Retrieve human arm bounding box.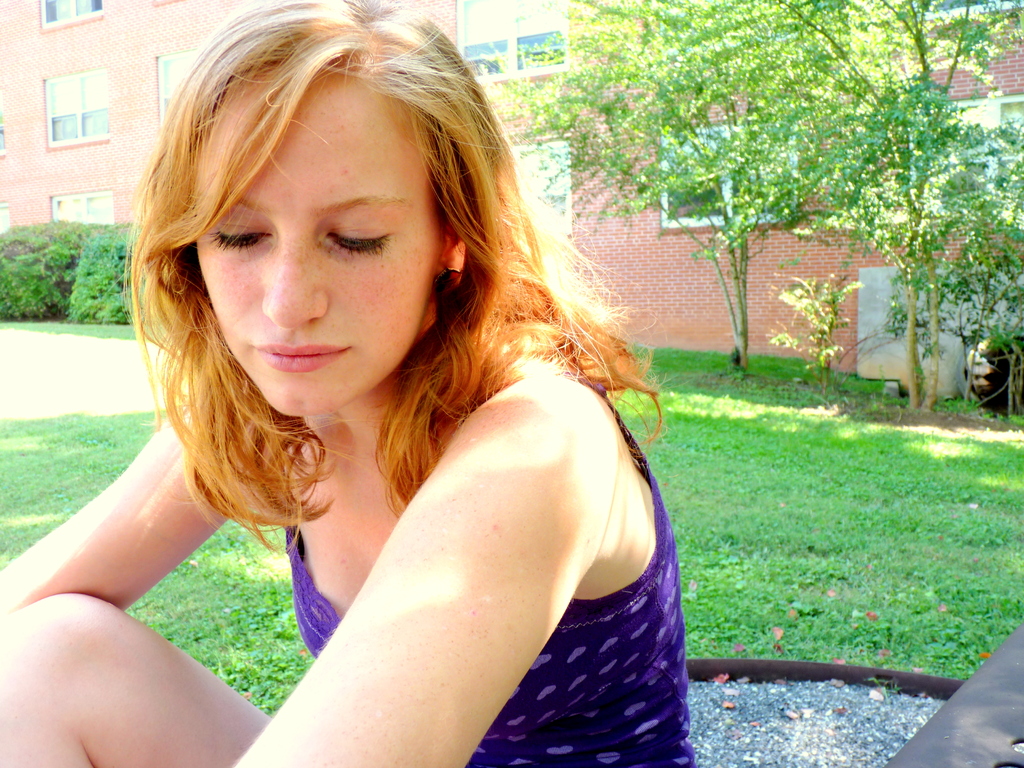
Bounding box: (0,408,243,614).
